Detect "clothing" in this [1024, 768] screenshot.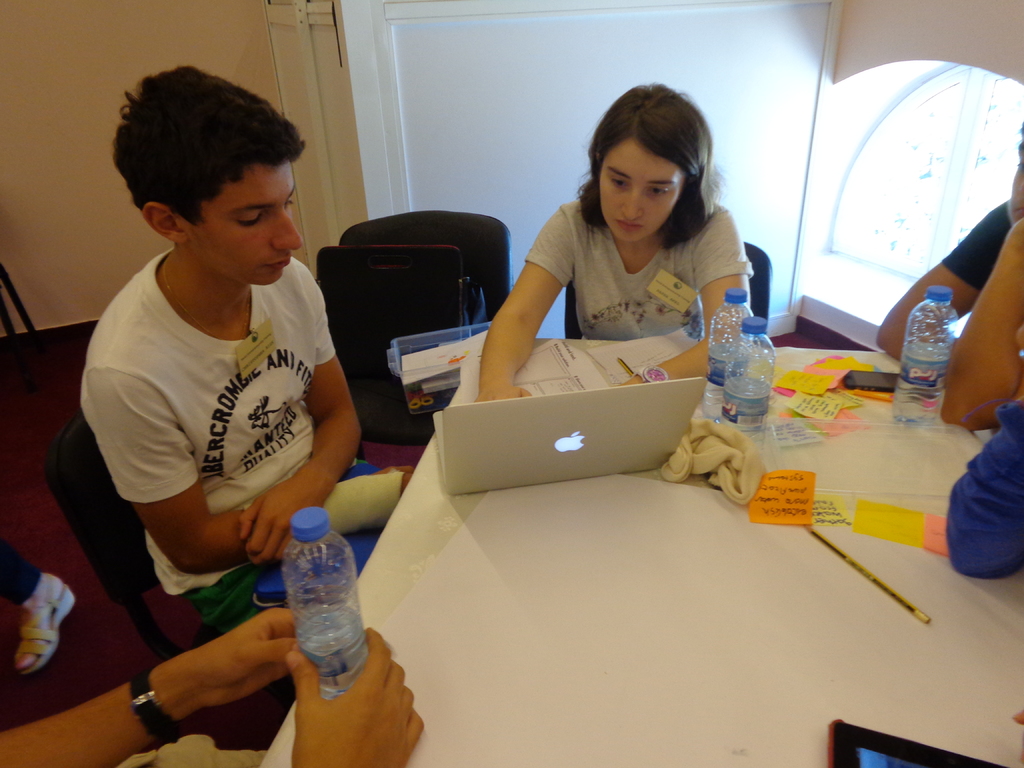
Detection: locate(945, 393, 1021, 577).
